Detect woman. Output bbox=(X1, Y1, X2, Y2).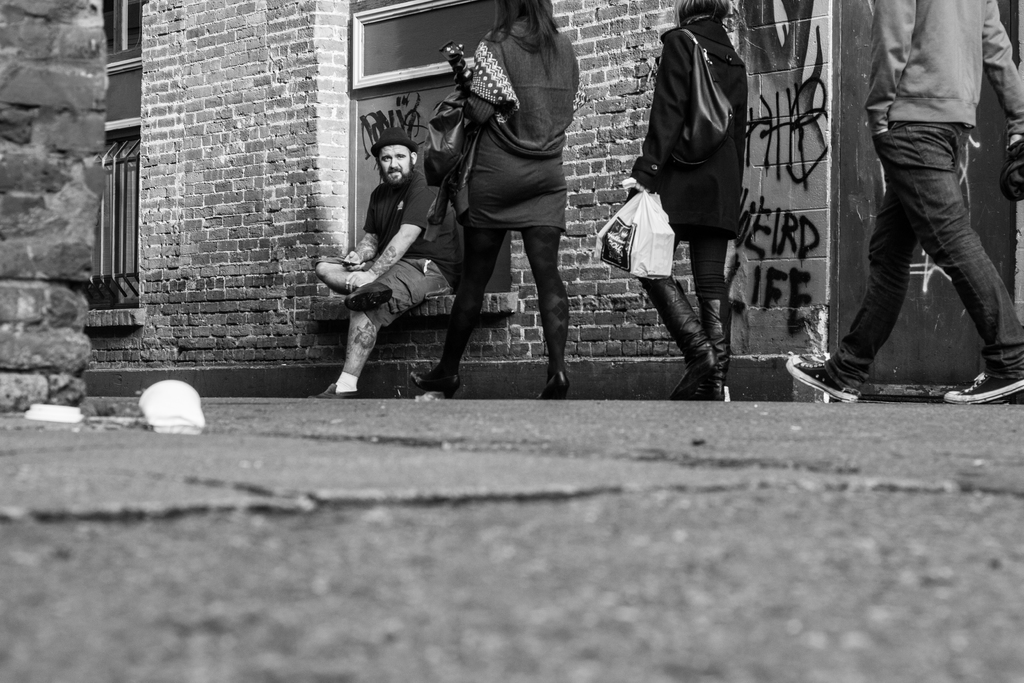
bbox=(627, 0, 747, 394).
